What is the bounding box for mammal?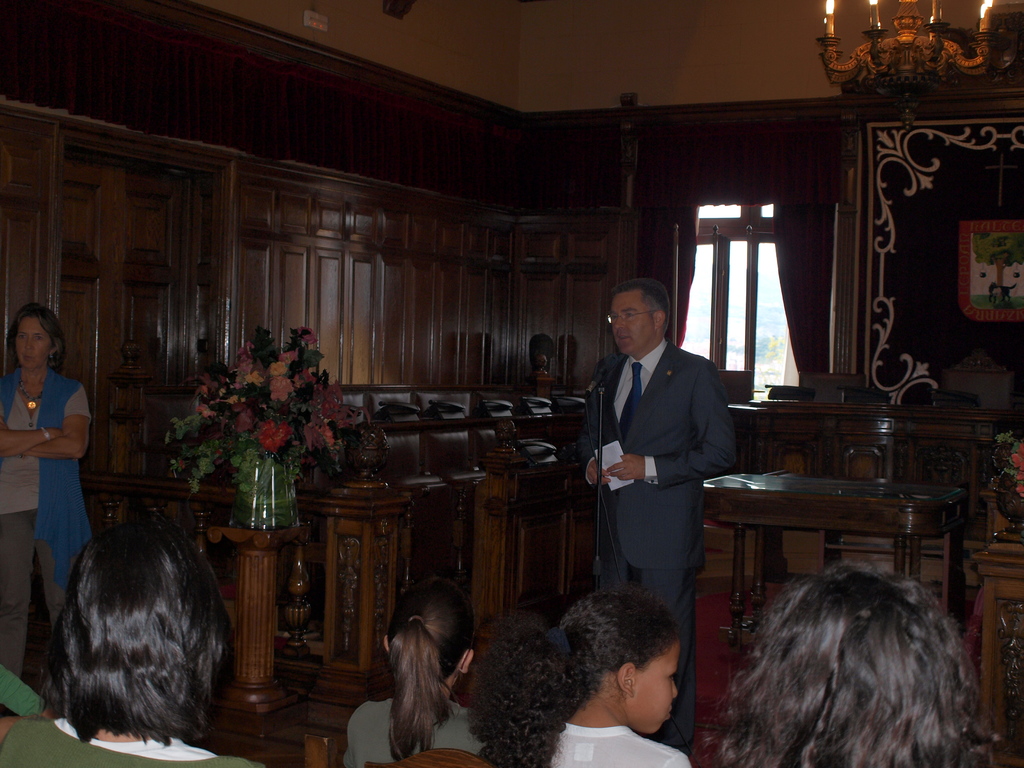
<bbox>13, 531, 250, 767</bbox>.
